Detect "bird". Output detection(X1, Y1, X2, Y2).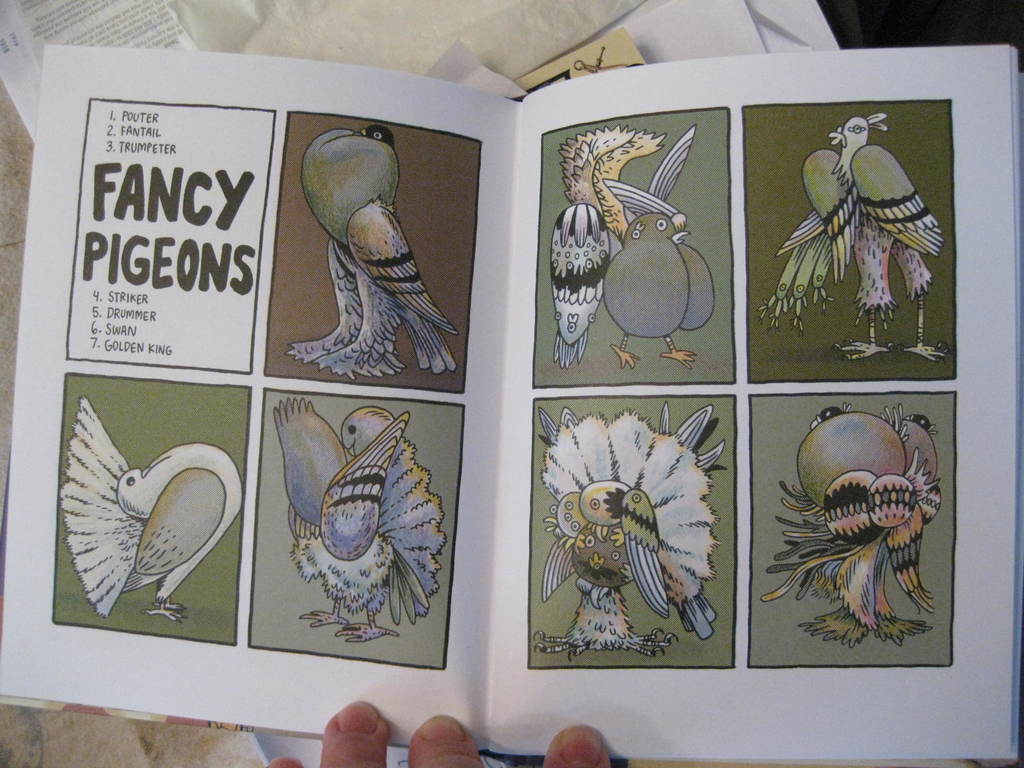
detection(273, 394, 449, 646).
